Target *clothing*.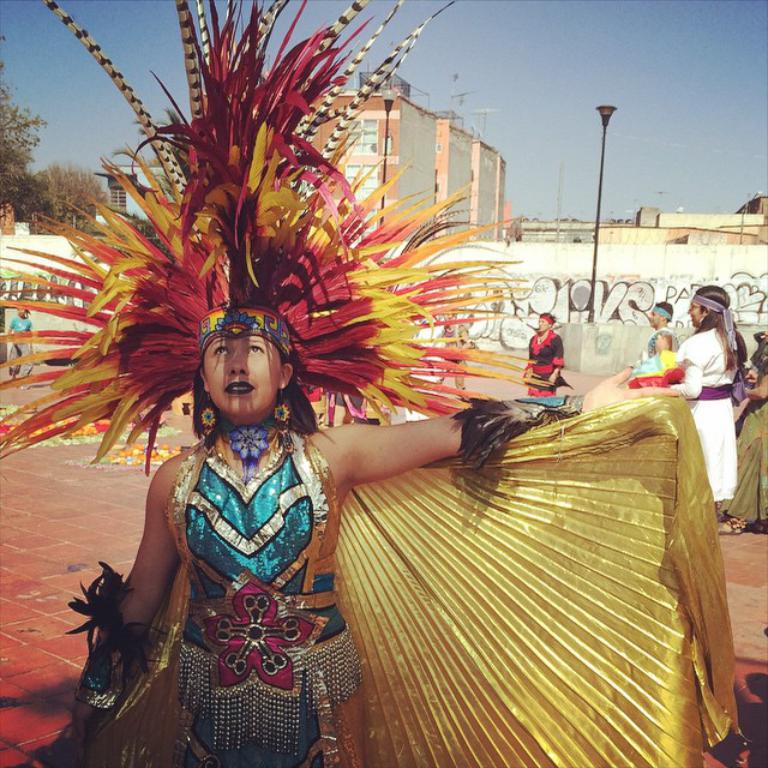
Target region: detection(527, 324, 570, 404).
